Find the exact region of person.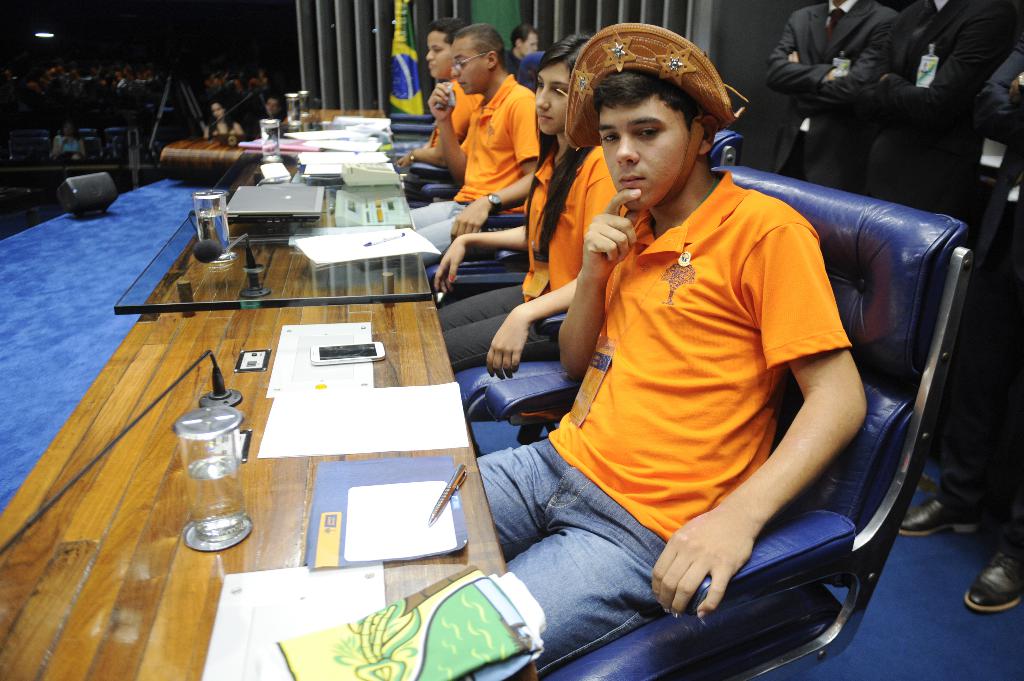
Exact region: <box>404,25,545,292</box>.
